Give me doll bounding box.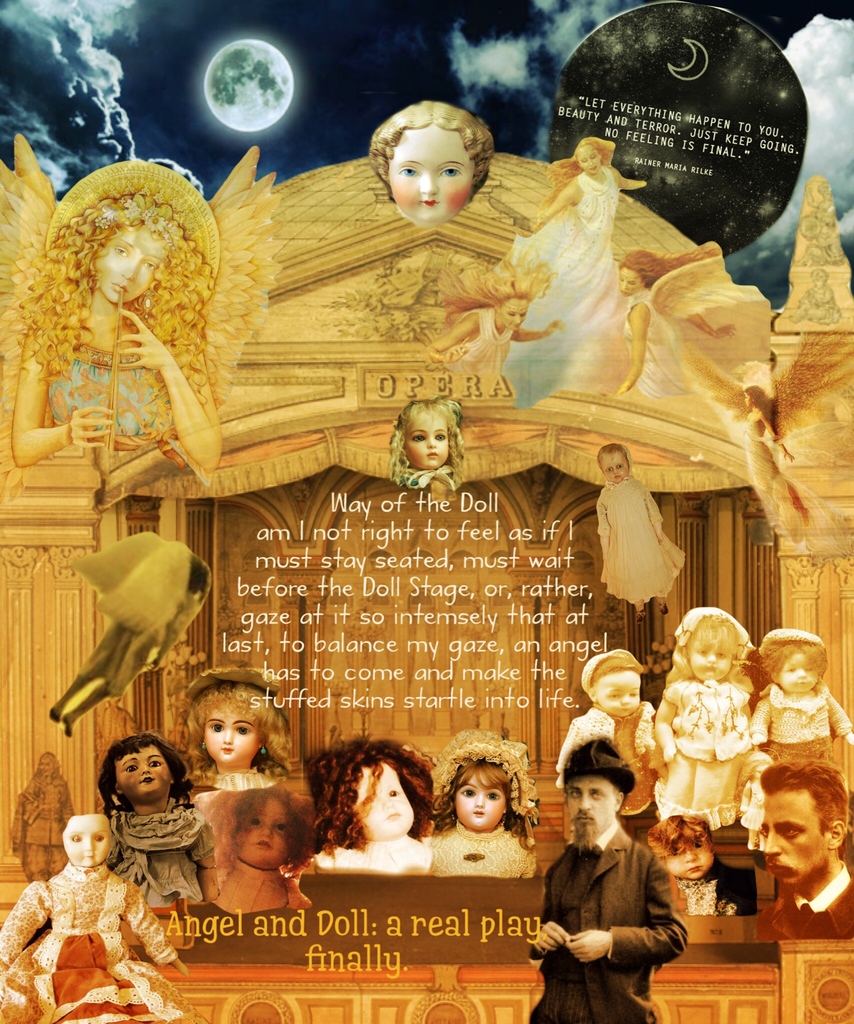
bbox=[680, 356, 829, 545].
